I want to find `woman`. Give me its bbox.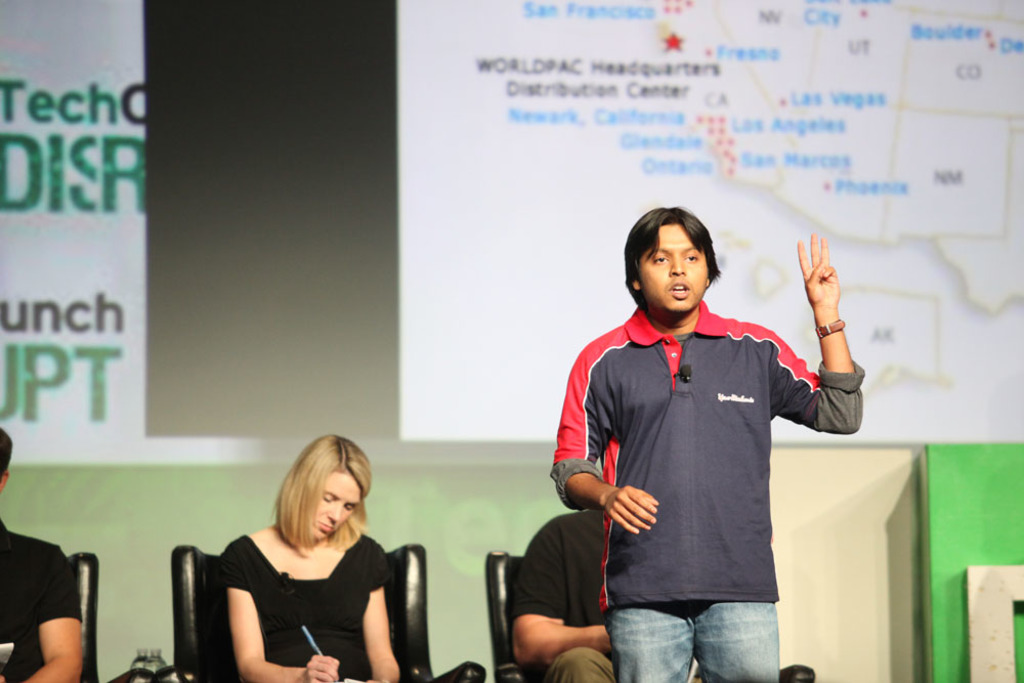
bbox=[177, 442, 407, 682].
